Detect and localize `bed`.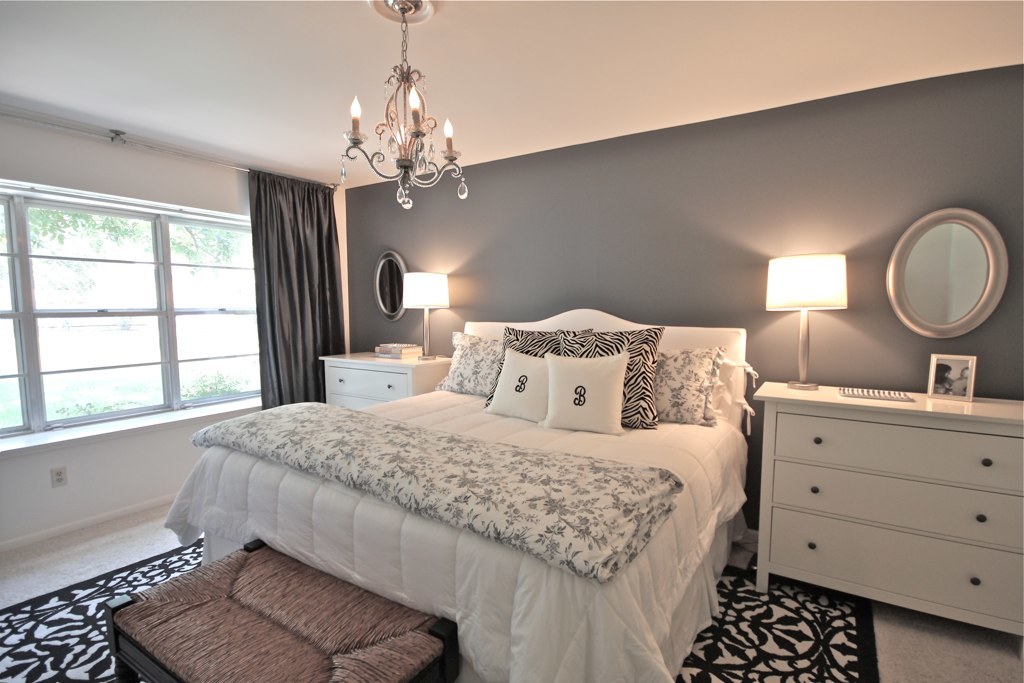
Localized at <region>159, 306, 765, 682</region>.
